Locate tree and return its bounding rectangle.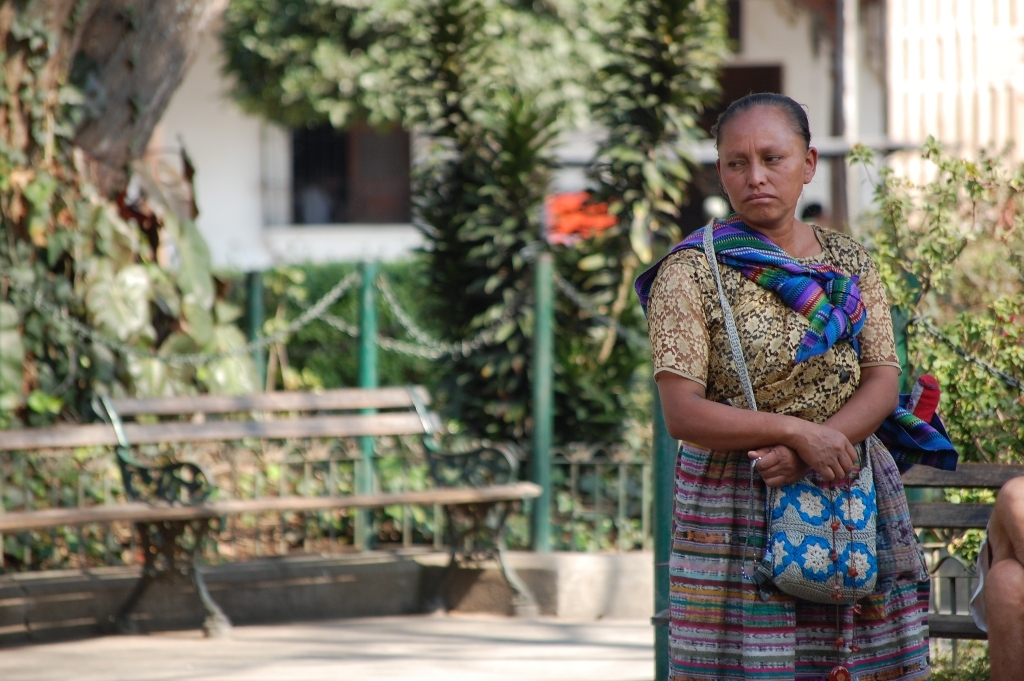
bbox=(797, 132, 1023, 680).
